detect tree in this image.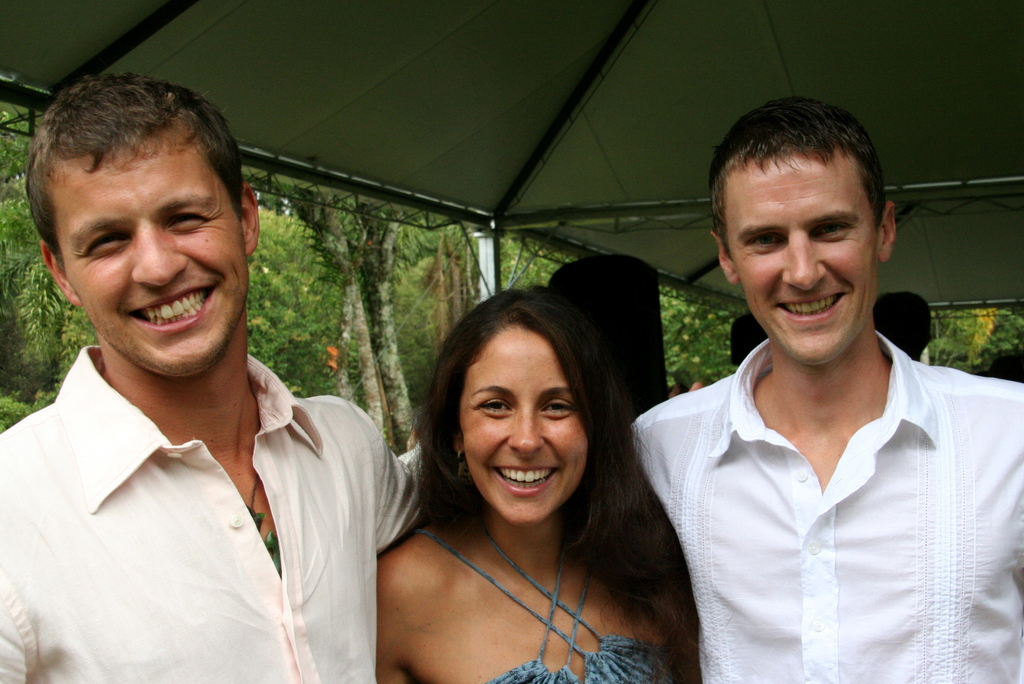
Detection: locate(499, 240, 579, 288).
